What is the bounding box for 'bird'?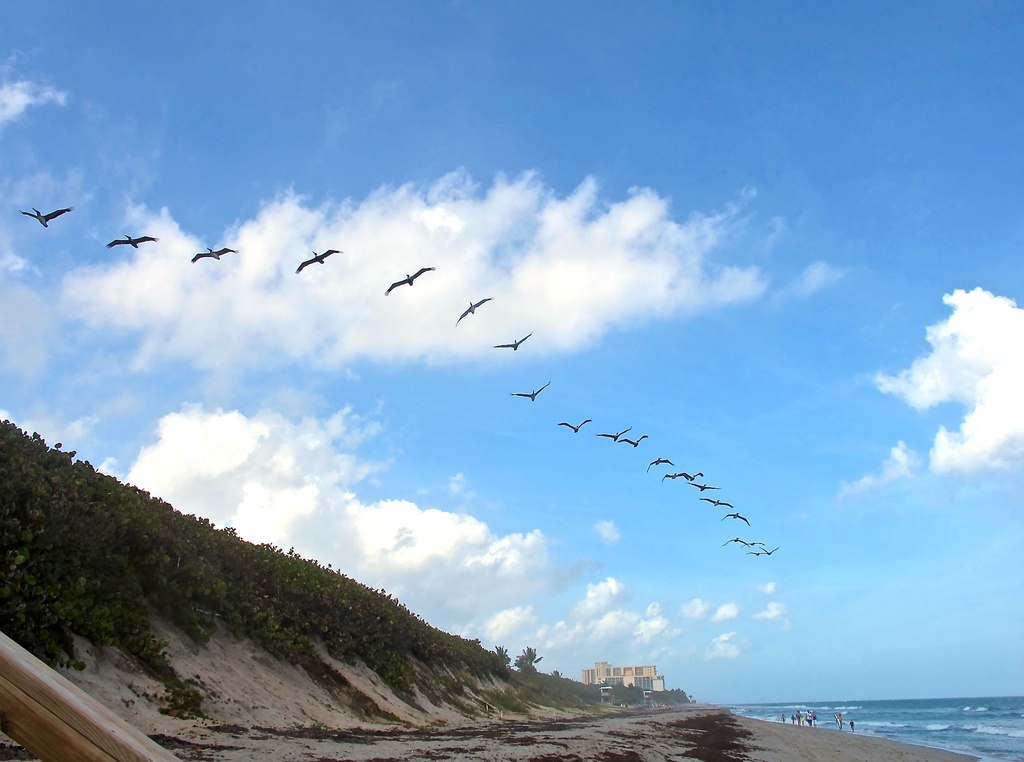
x1=487 y1=334 x2=531 y2=360.
